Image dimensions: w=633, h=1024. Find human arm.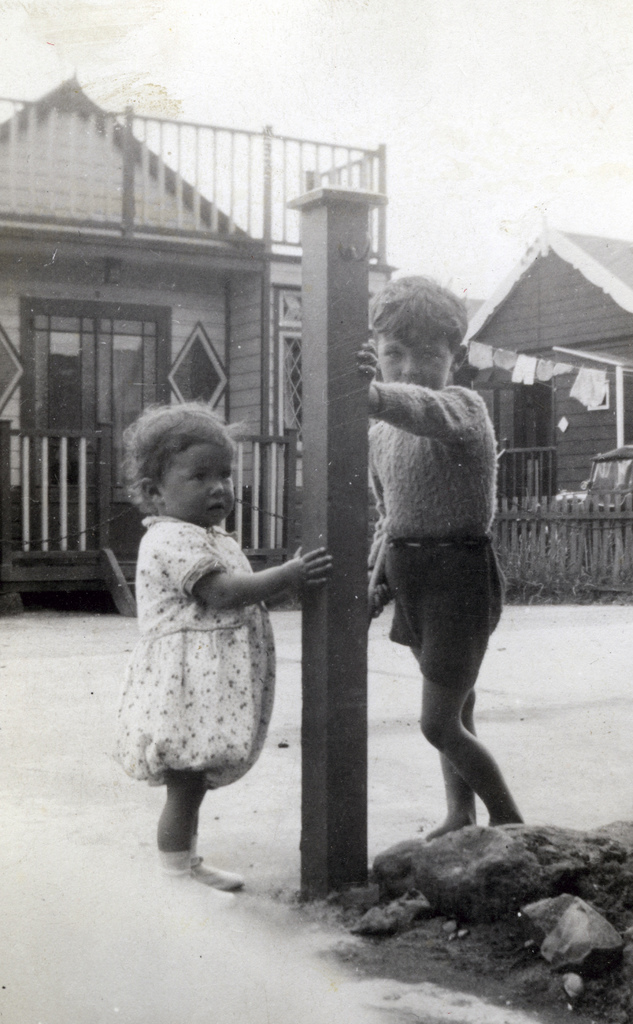
rect(175, 533, 332, 610).
